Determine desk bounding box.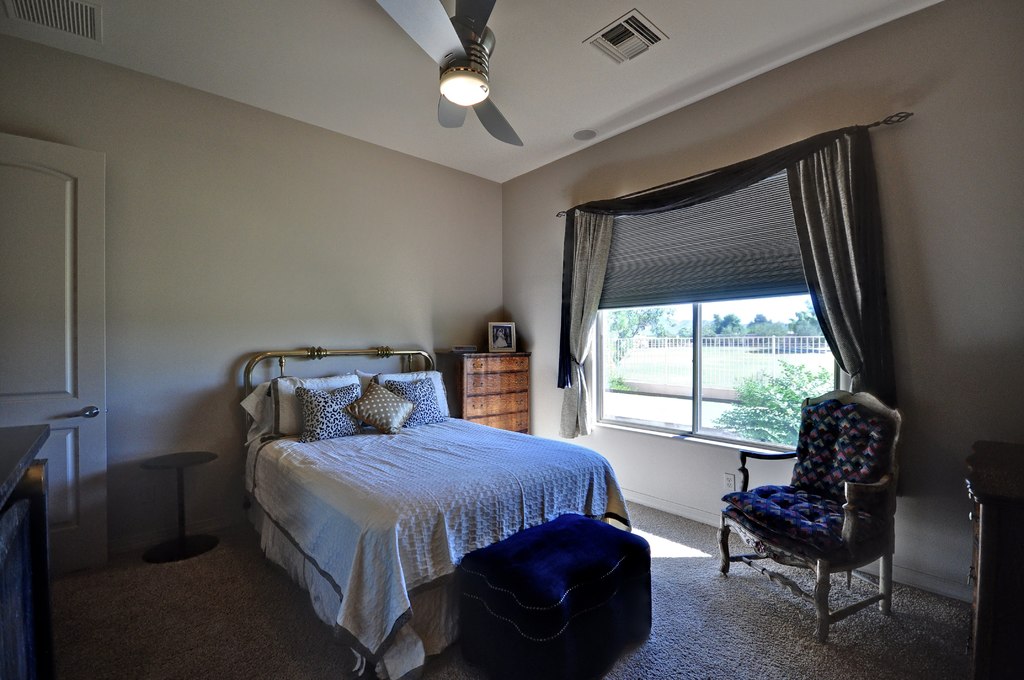
Determined: select_region(963, 441, 1023, 679).
